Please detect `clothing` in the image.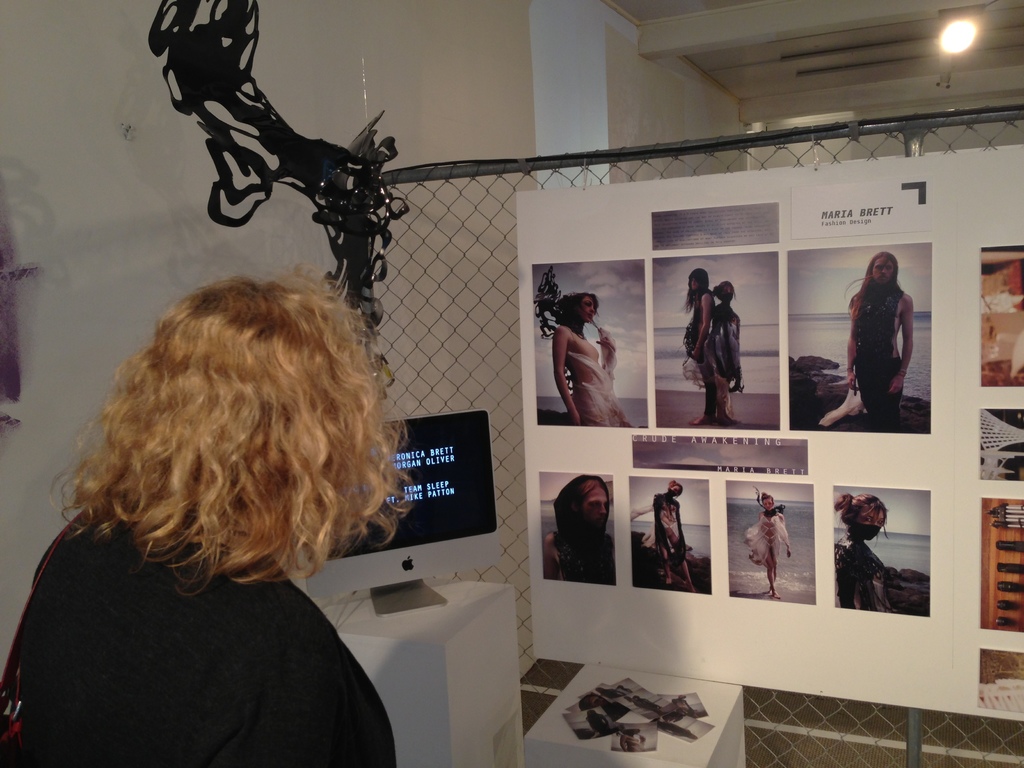
739 504 790 569.
